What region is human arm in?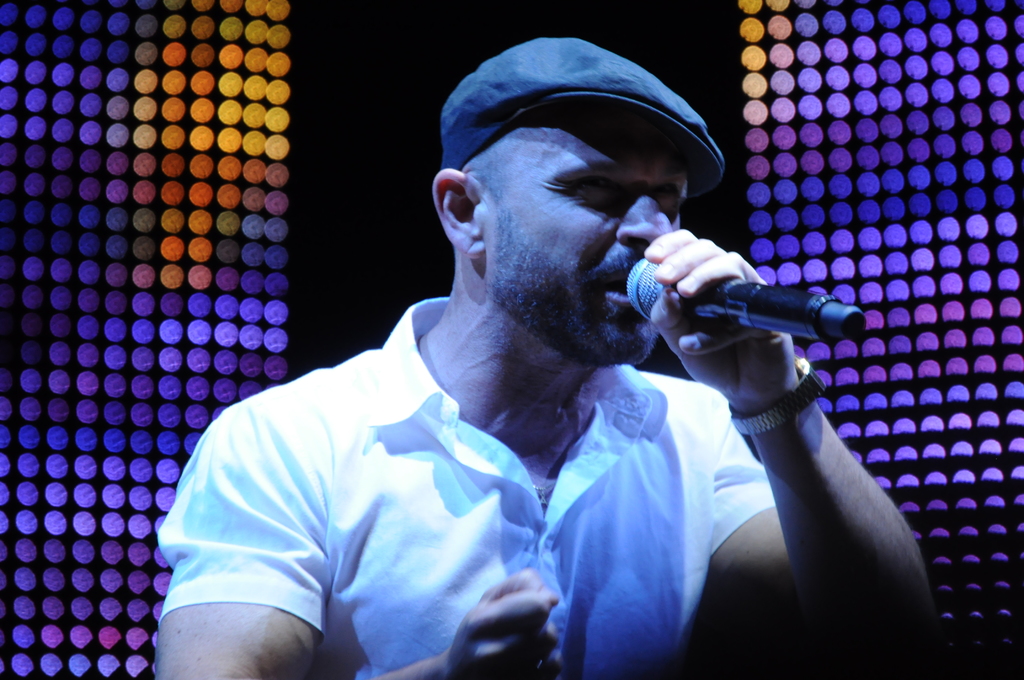
bbox(149, 398, 563, 679).
